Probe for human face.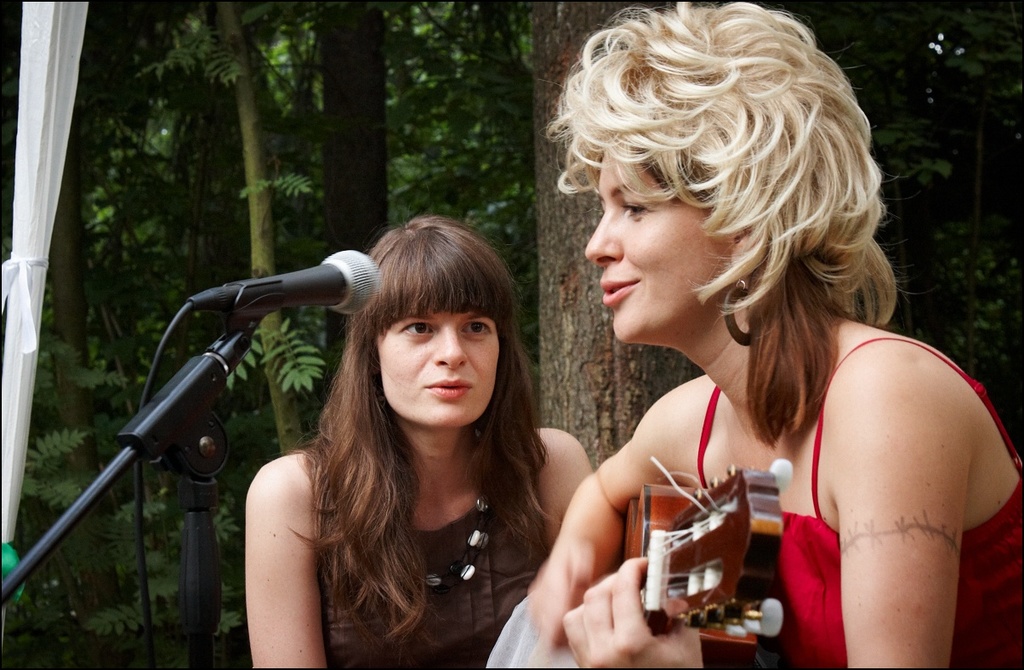
Probe result: 583,152,737,345.
